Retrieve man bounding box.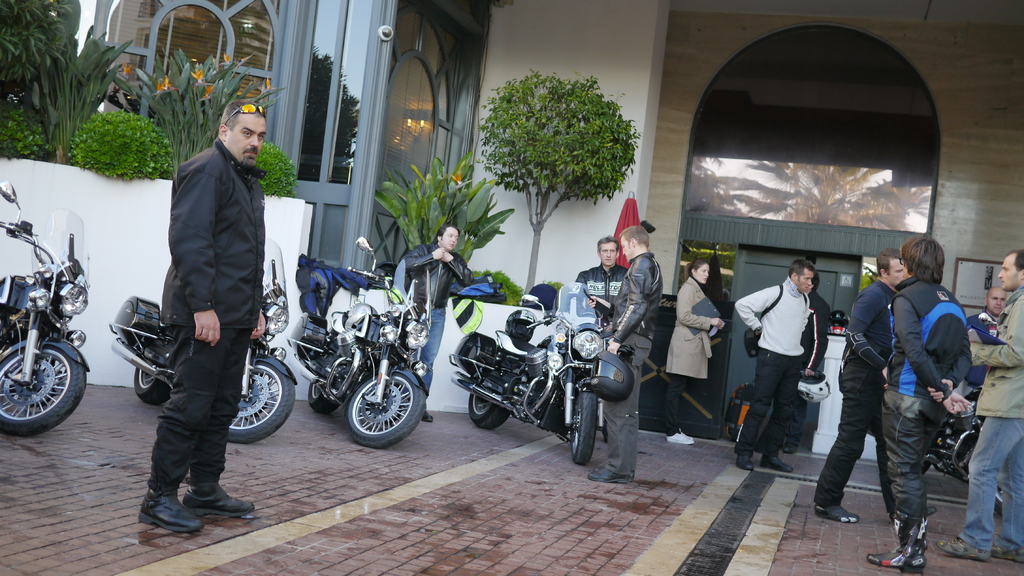
Bounding box: <region>808, 248, 908, 528</region>.
